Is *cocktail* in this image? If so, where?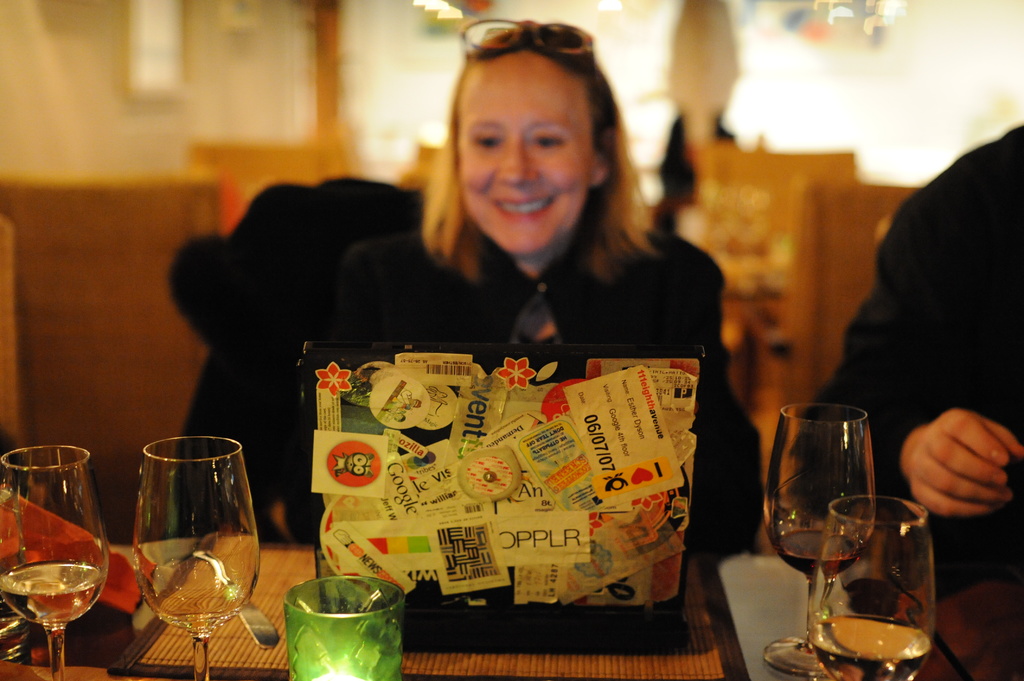
Yes, at bbox=(106, 451, 251, 659).
